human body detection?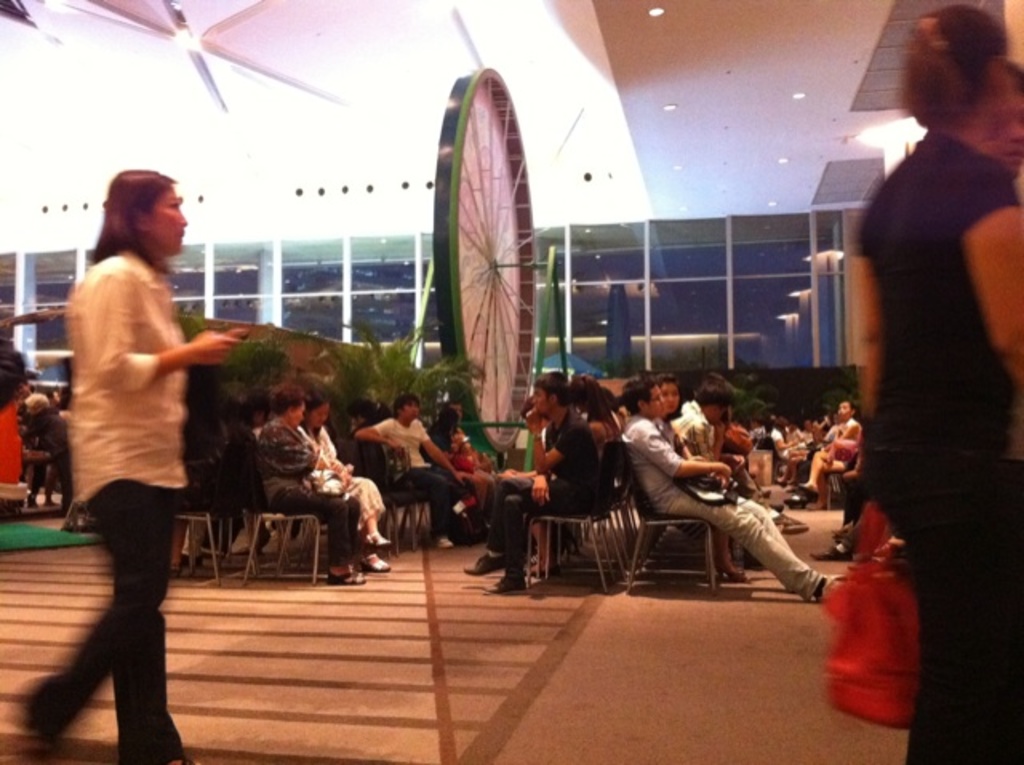
53, 194, 258, 682
